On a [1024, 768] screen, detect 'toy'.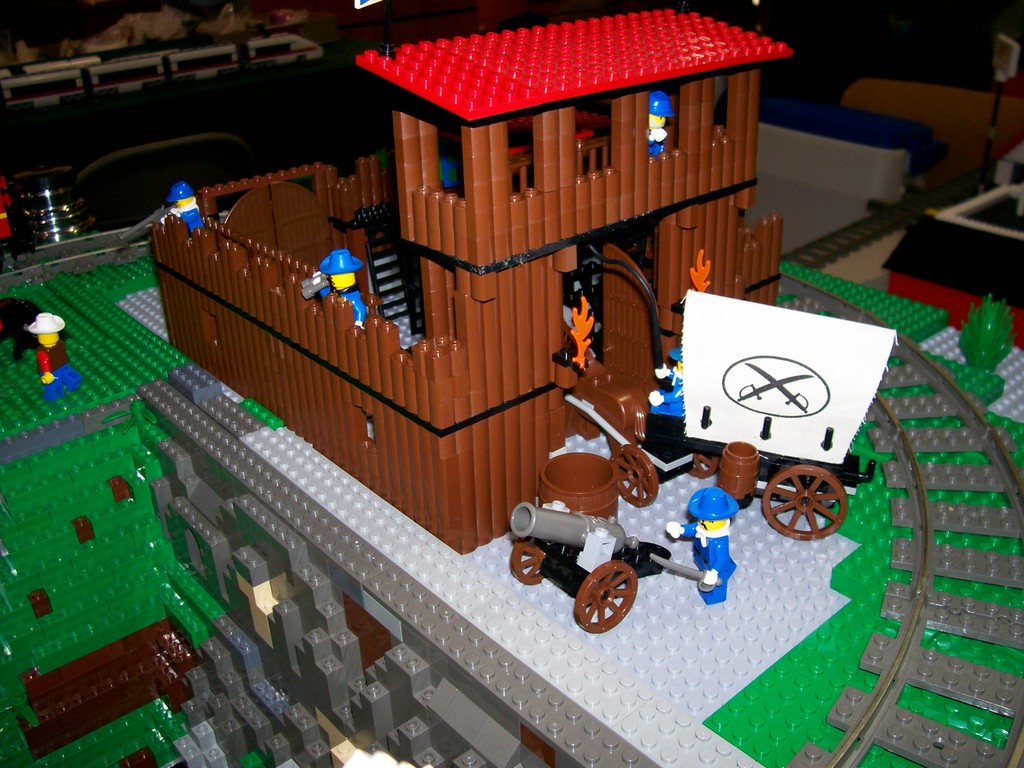
[left=153, top=4, right=794, bottom=561].
